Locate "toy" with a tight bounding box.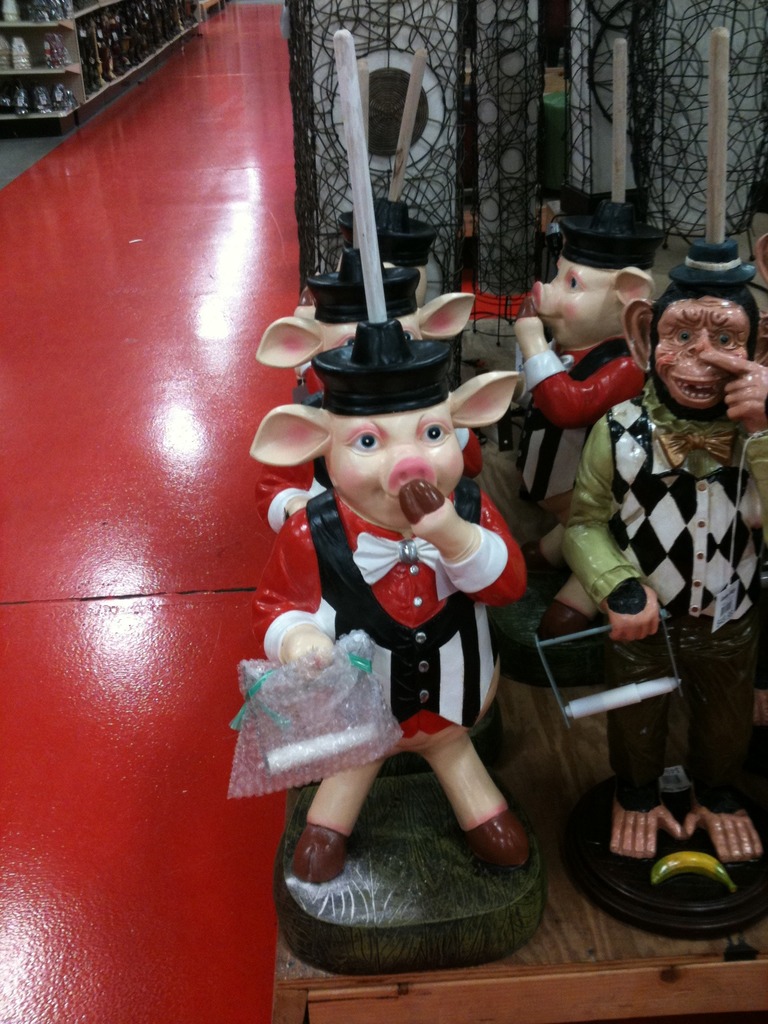
x1=458, y1=194, x2=675, y2=566.
